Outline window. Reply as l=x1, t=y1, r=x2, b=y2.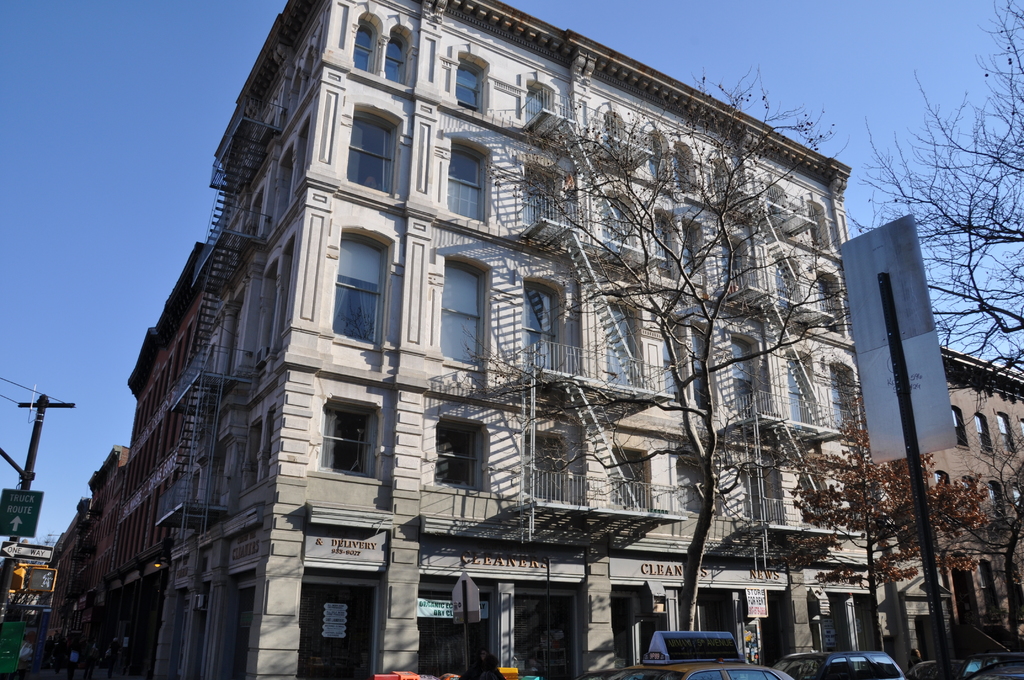
l=708, t=163, r=732, b=211.
